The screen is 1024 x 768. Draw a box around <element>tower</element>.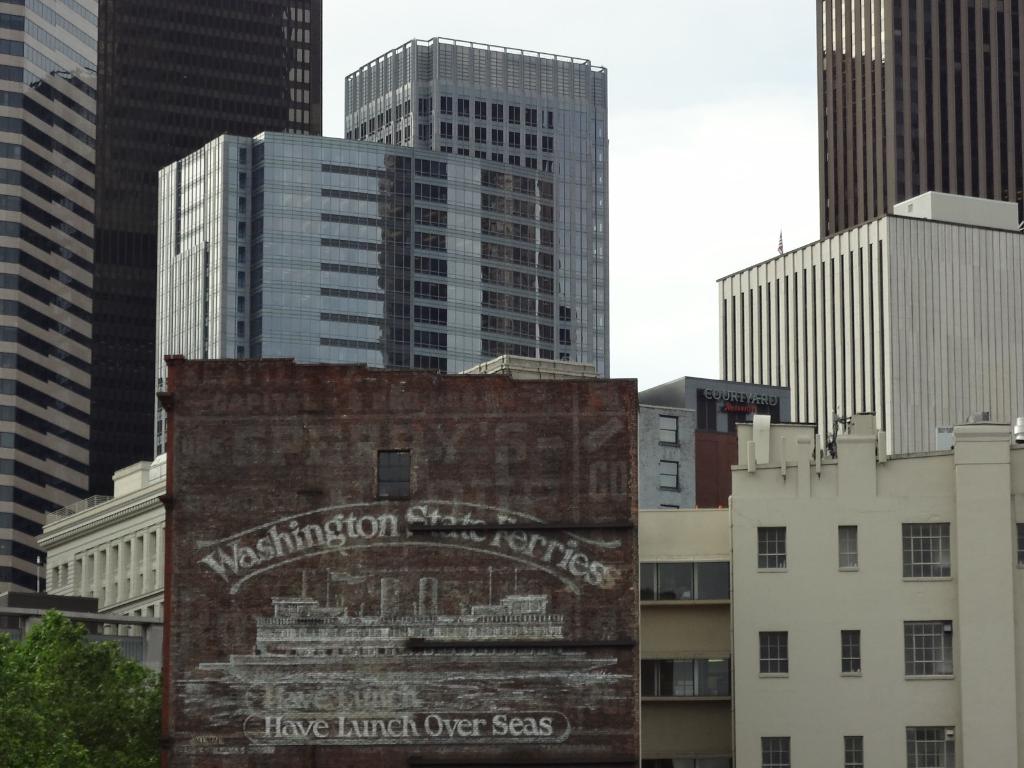
select_region(815, 0, 1023, 244).
